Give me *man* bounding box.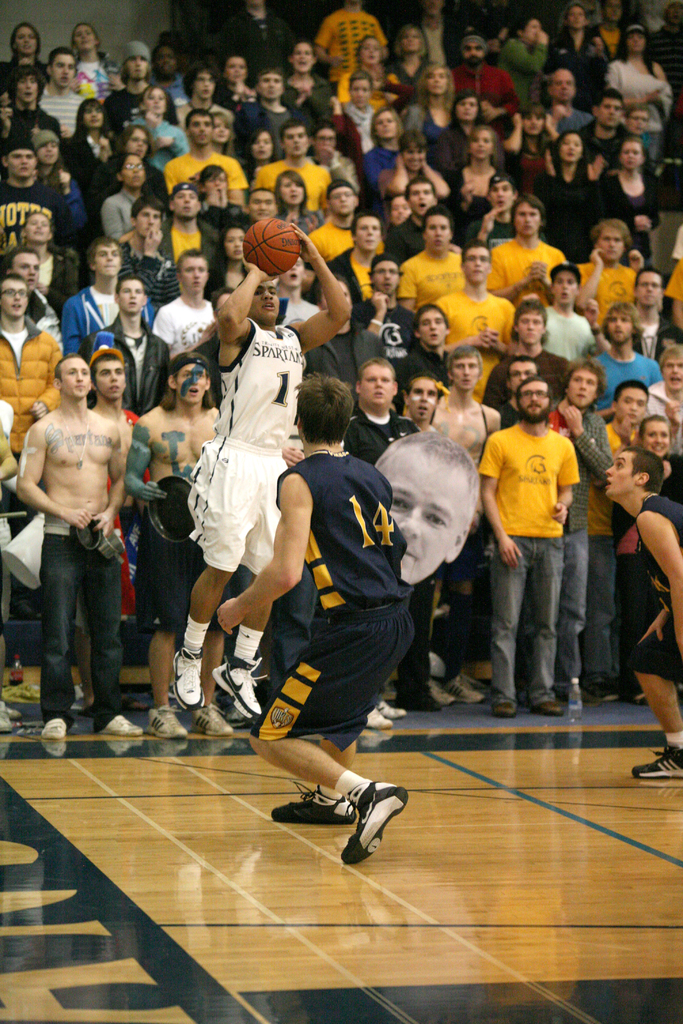
(175, 220, 354, 724).
